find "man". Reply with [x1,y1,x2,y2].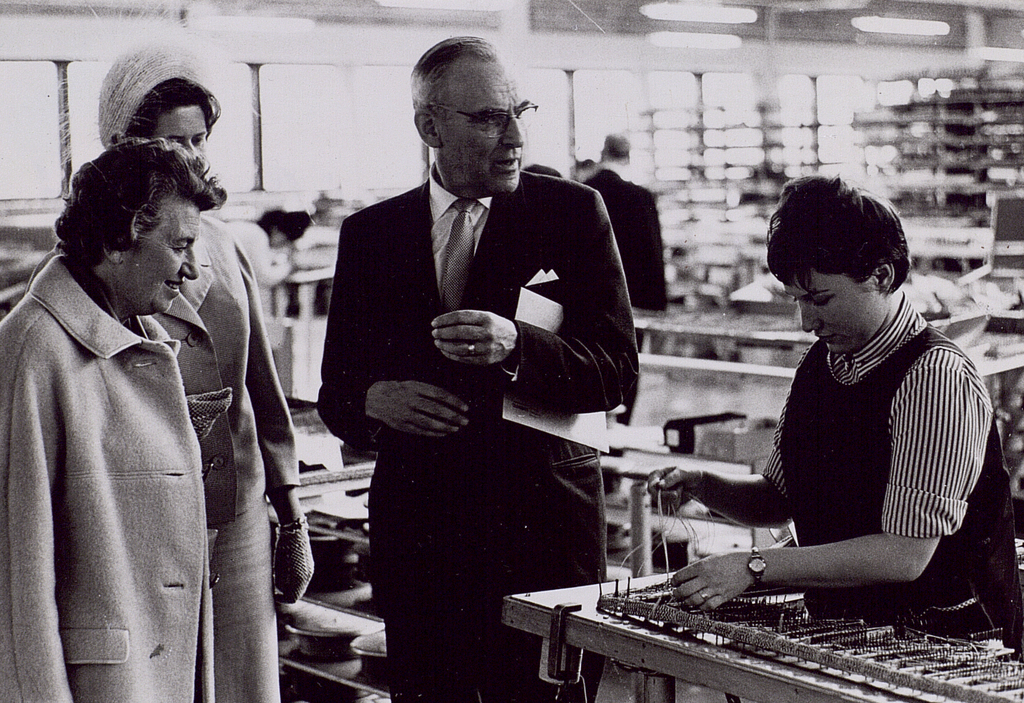
[84,53,314,702].
